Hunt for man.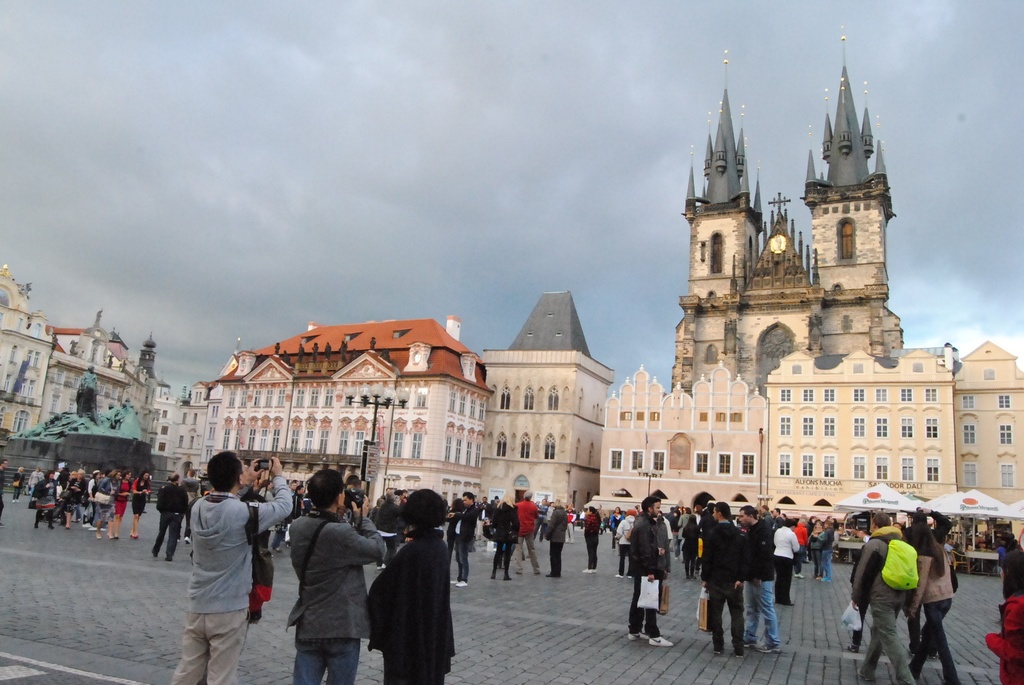
Hunted down at locate(760, 505, 773, 525).
